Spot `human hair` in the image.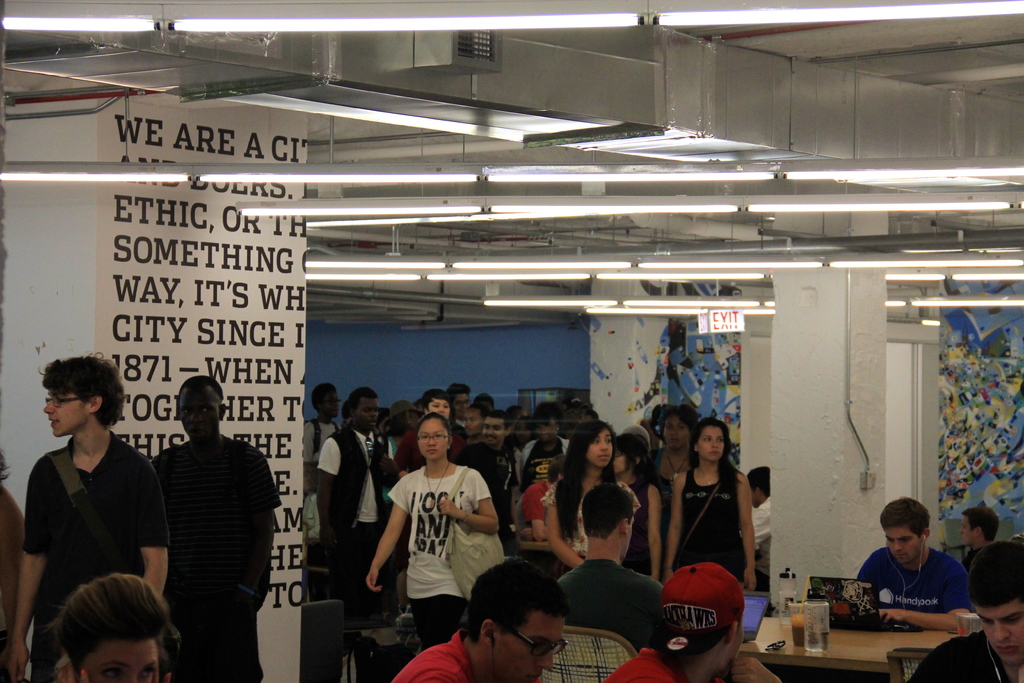
`human hair` found at pyautogui.locateOnScreen(0, 447, 9, 487).
